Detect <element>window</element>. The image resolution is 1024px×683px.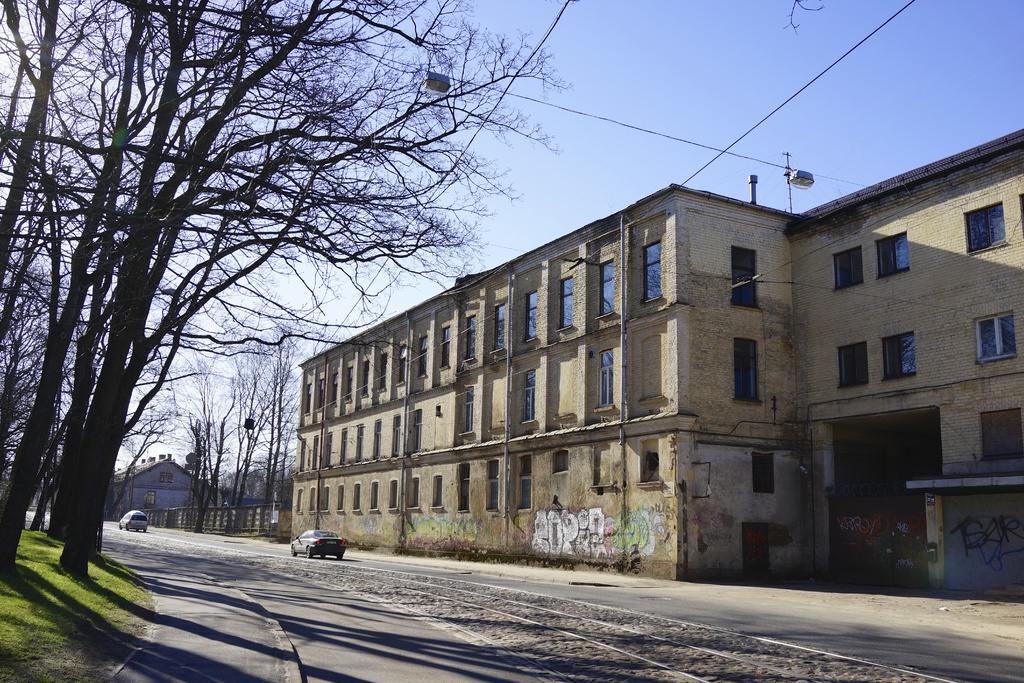
x1=961, y1=202, x2=1007, y2=254.
